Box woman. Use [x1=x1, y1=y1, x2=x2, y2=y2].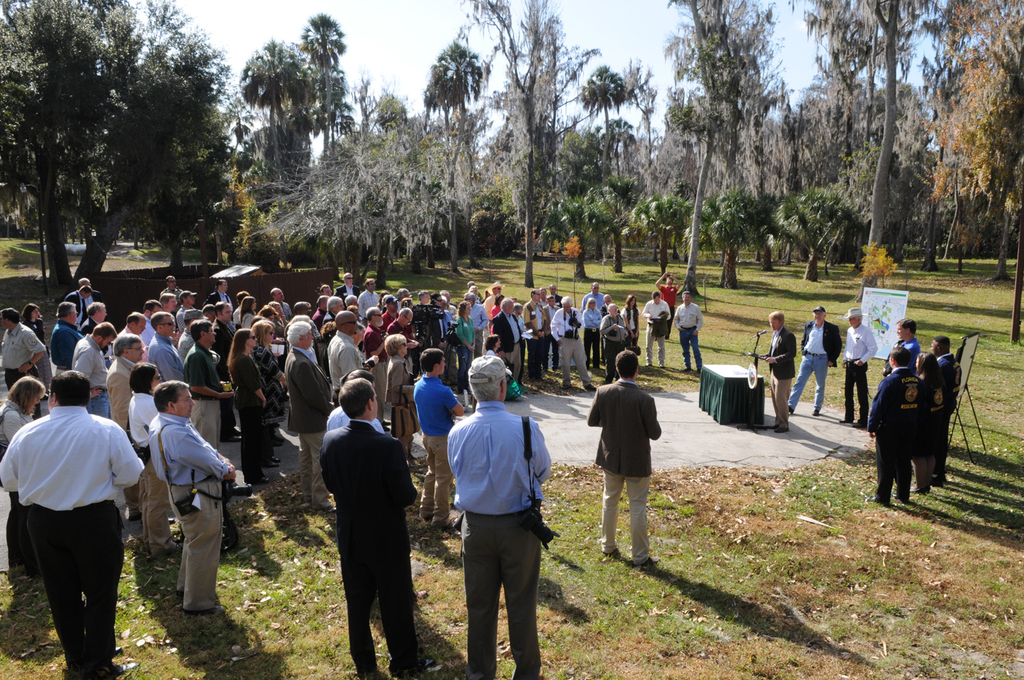
[x1=585, y1=296, x2=605, y2=374].
